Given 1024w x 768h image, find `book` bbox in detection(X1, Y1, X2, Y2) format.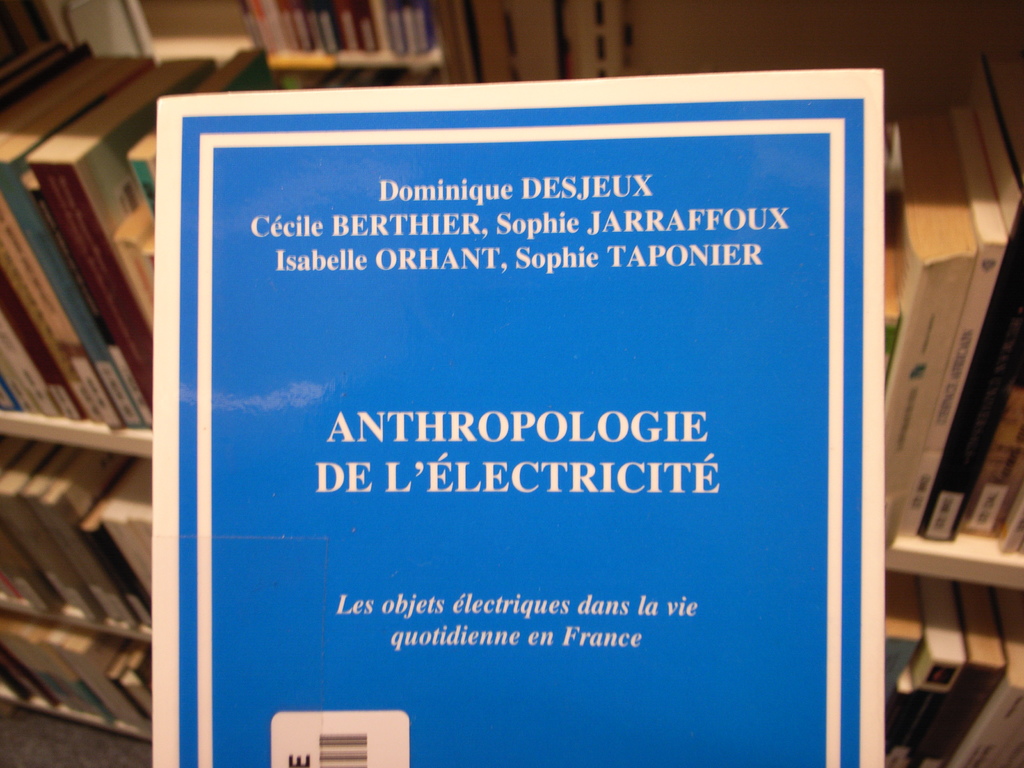
detection(883, 586, 1023, 767).
